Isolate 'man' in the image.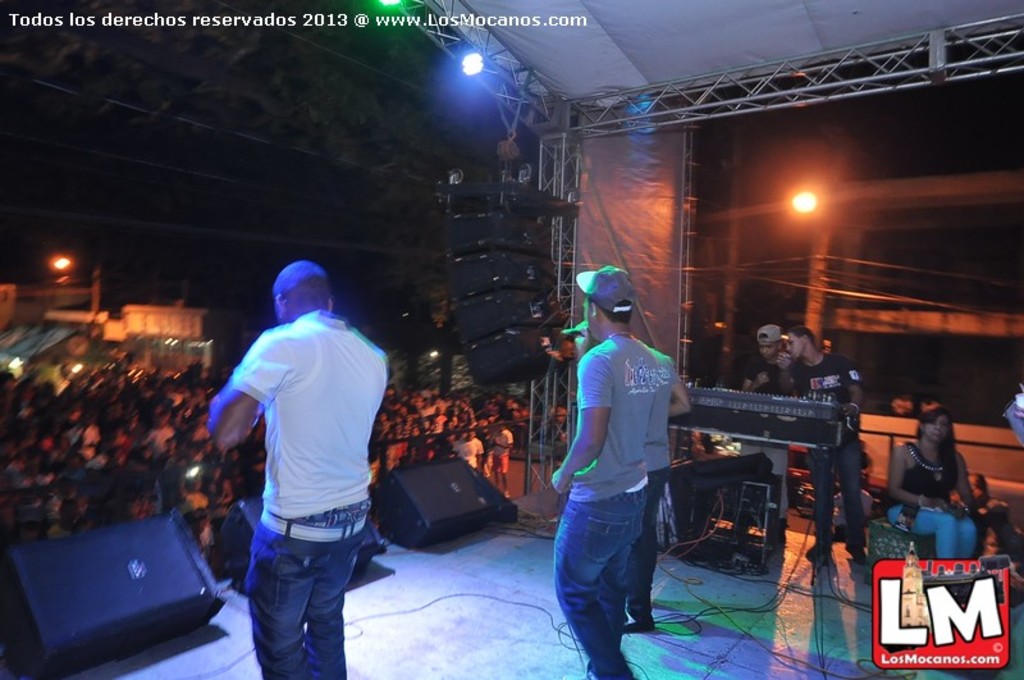
Isolated region: detection(453, 432, 485, 465).
